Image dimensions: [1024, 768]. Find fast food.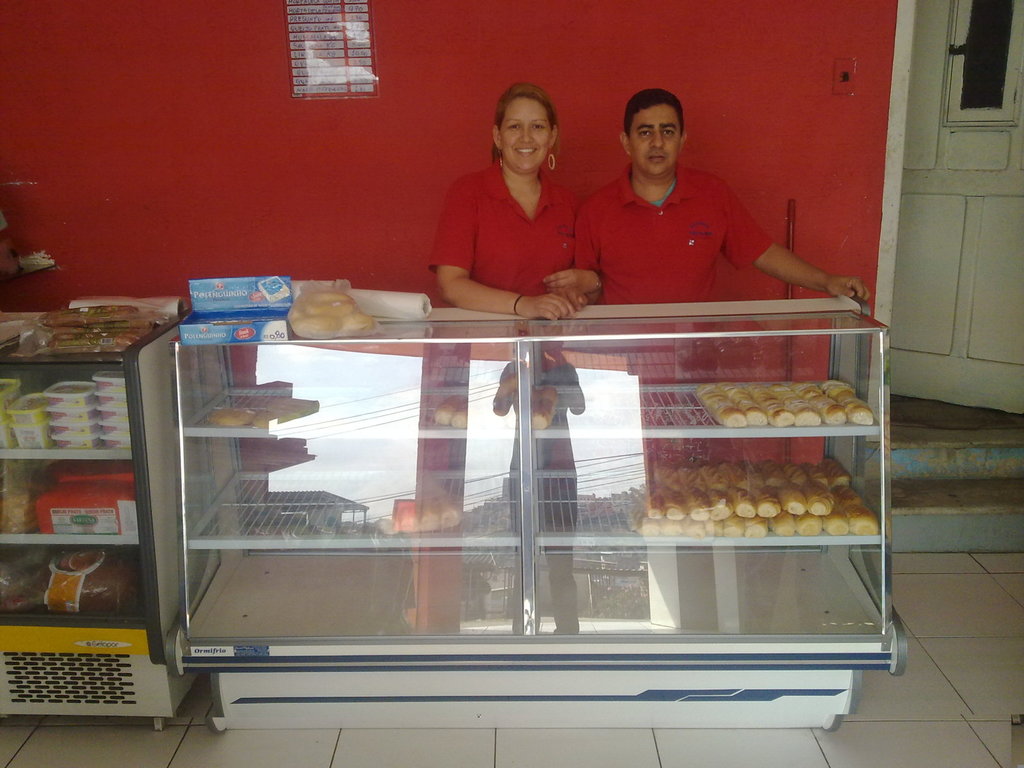
bbox=[755, 460, 784, 486].
